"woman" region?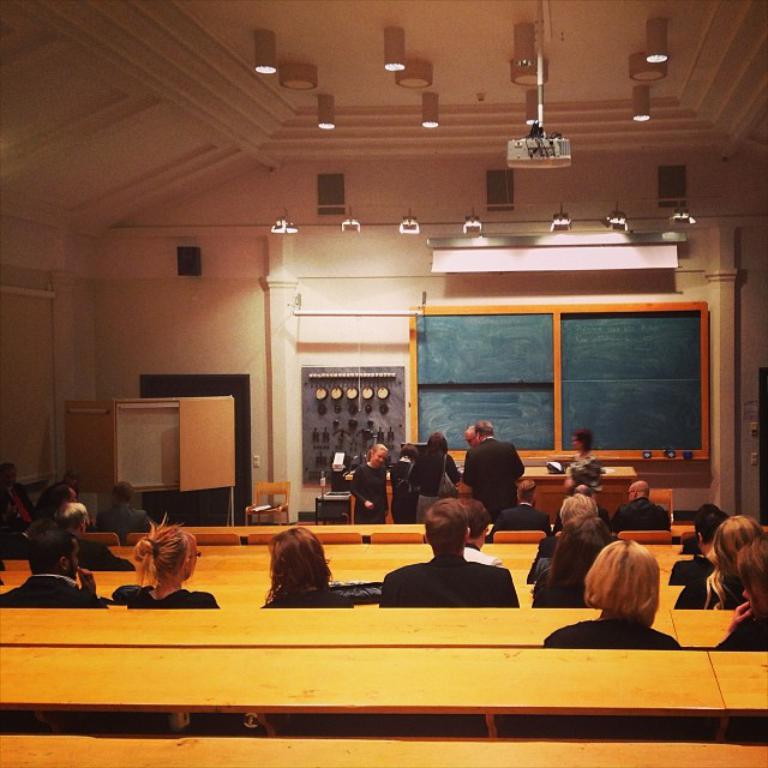
crop(348, 443, 391, 523)
